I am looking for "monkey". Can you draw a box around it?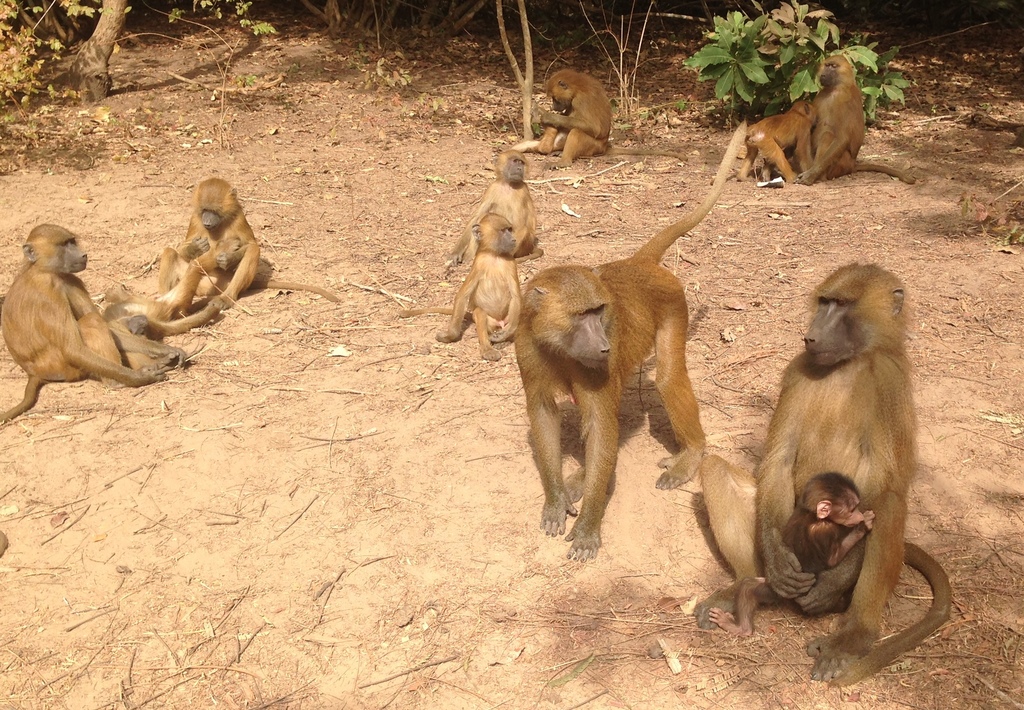
Sure, the bounding box is bbox=[0, 223, 182, 428].
